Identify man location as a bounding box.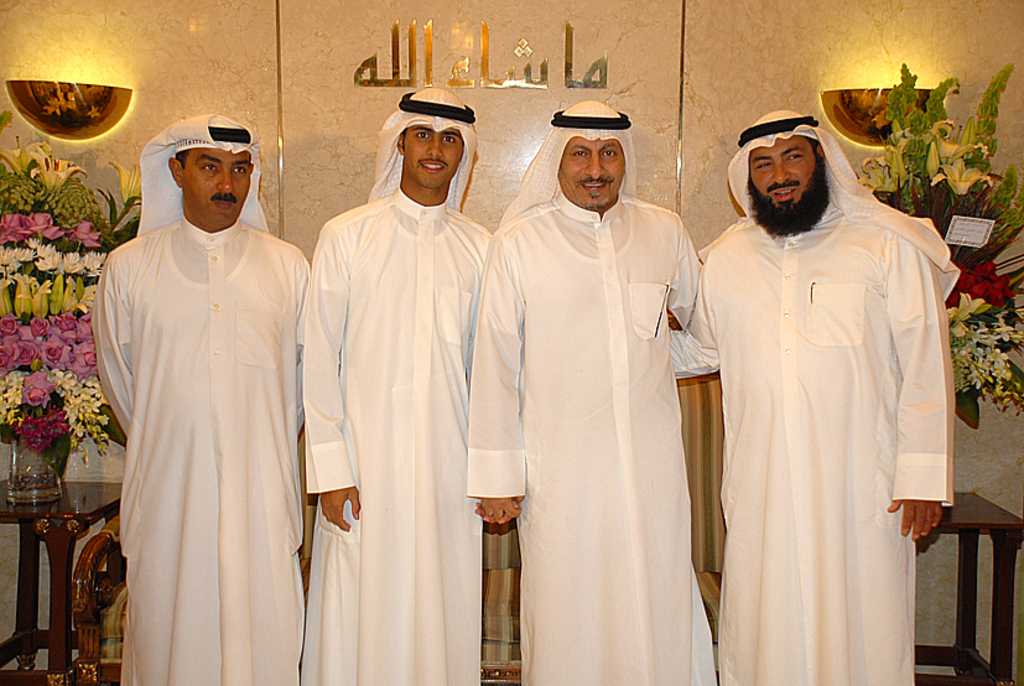
x1=88 y1=114 x2=313 y2=685.
